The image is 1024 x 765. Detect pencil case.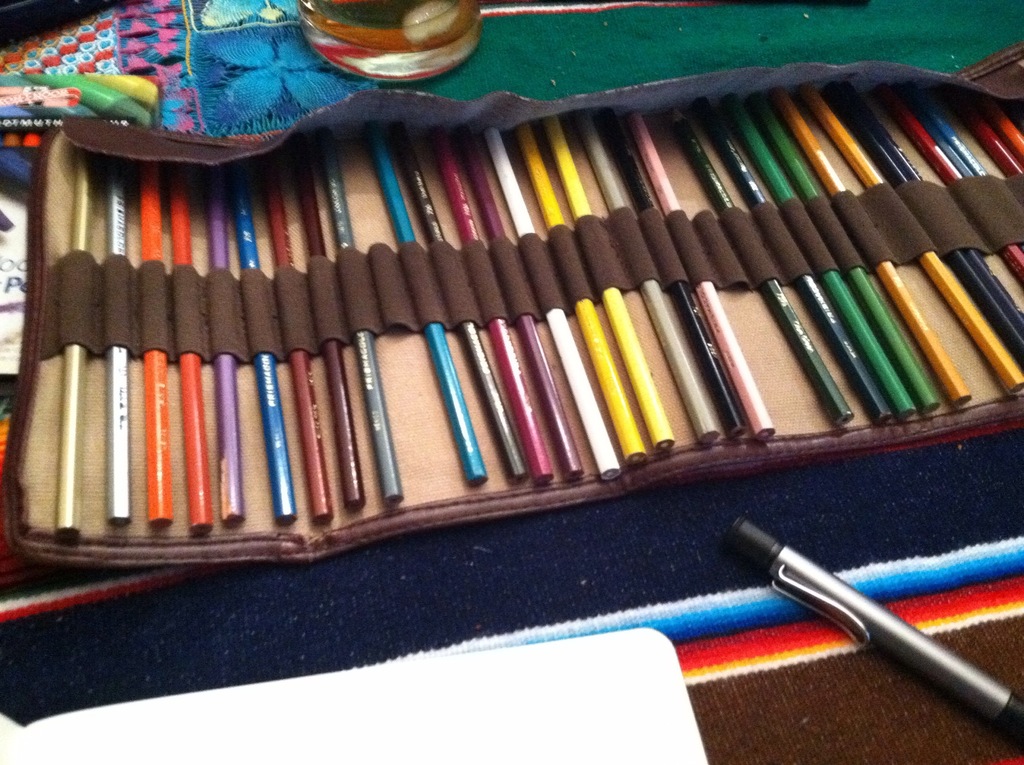
Detection: 0:0:1023:764.
